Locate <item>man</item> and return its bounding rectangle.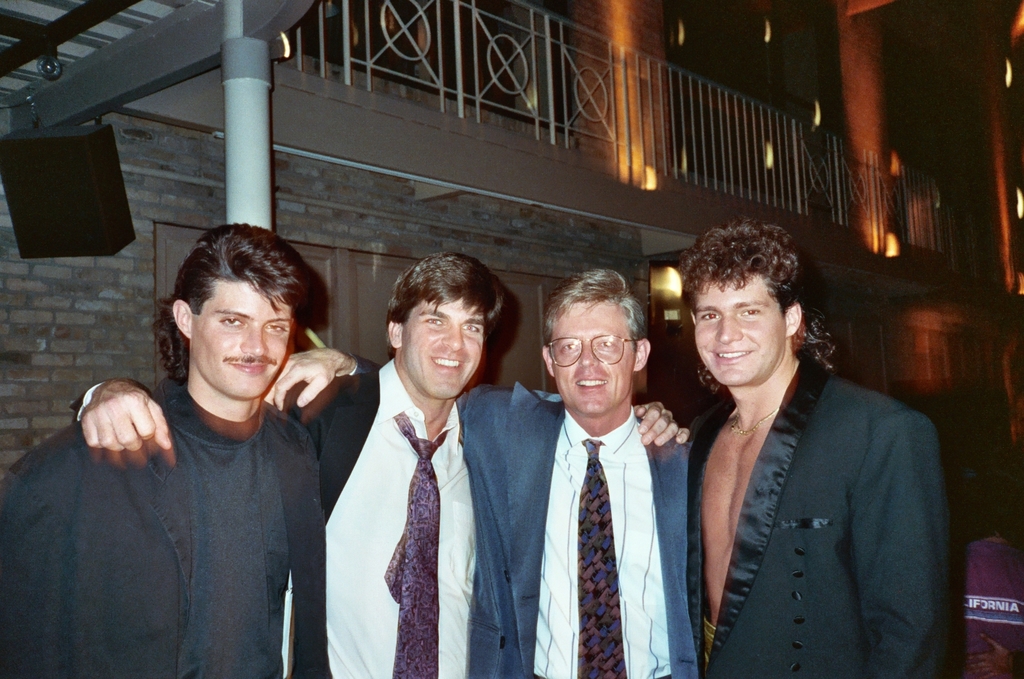
{"left": 67, "top": 242, "right": 705, "bottom": 678}.
